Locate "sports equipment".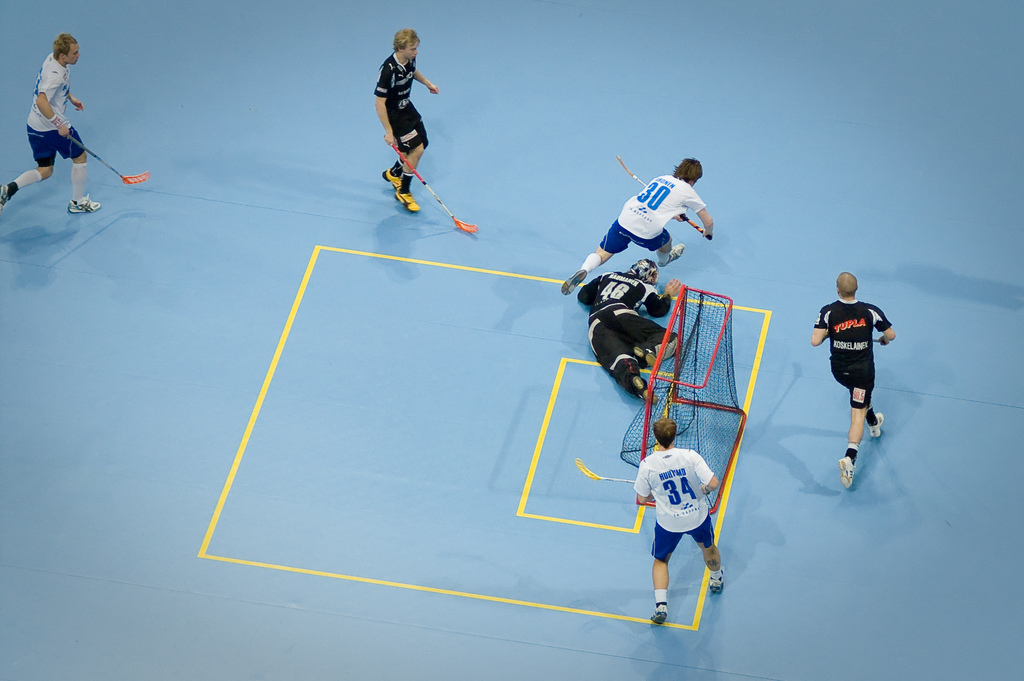
Bounding box: (left=868, top=412, right=883, bottom=437).
